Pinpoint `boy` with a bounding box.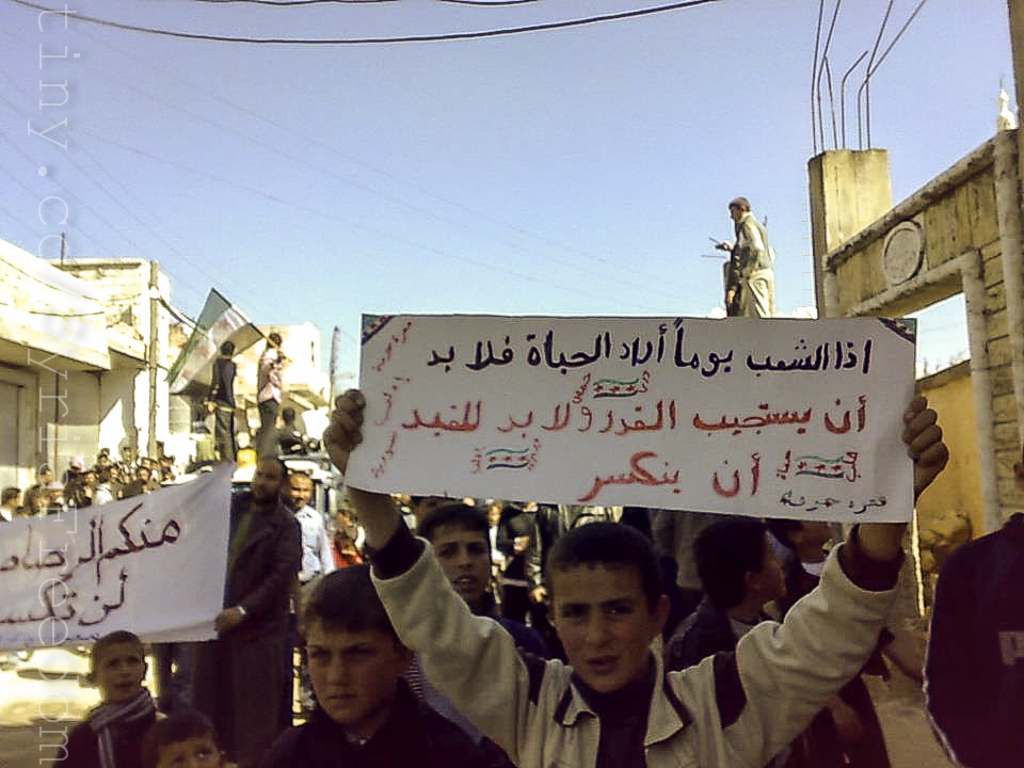
BBox(321, 386, 955, 767).
